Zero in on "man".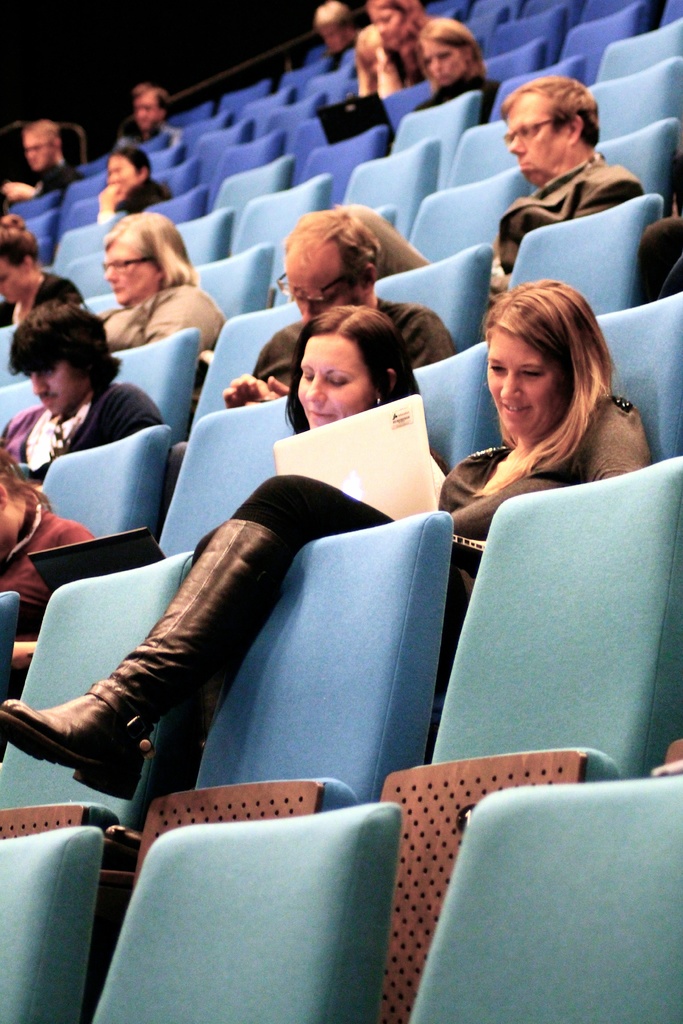
Zeroed in: 0,294,167,481.
